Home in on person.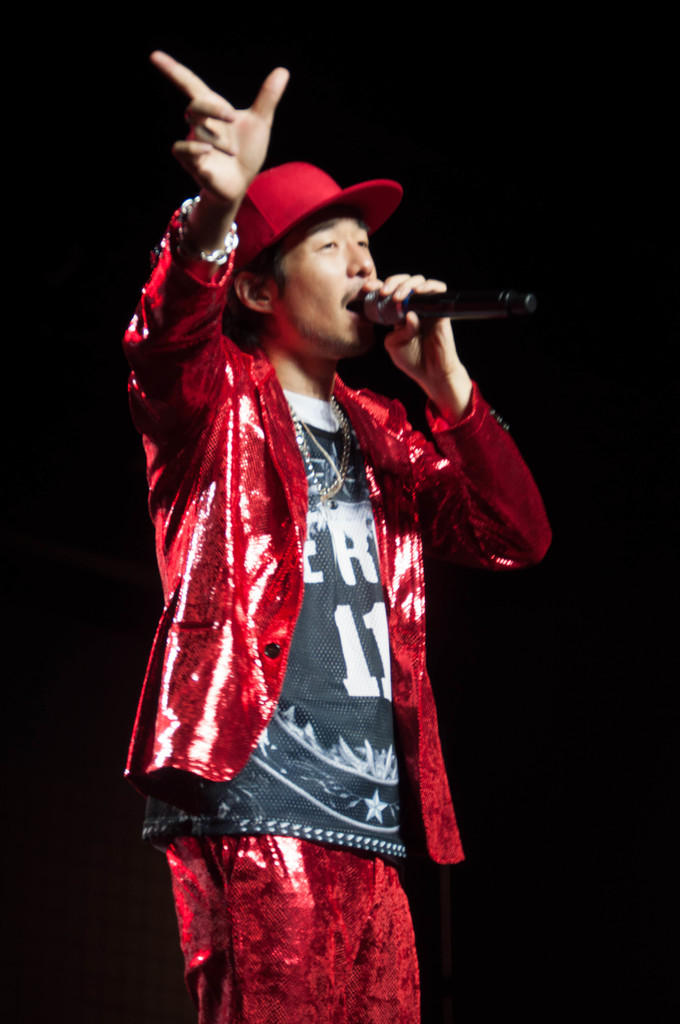
Homed in at <region>120, 51, 556, 1023</region>.
